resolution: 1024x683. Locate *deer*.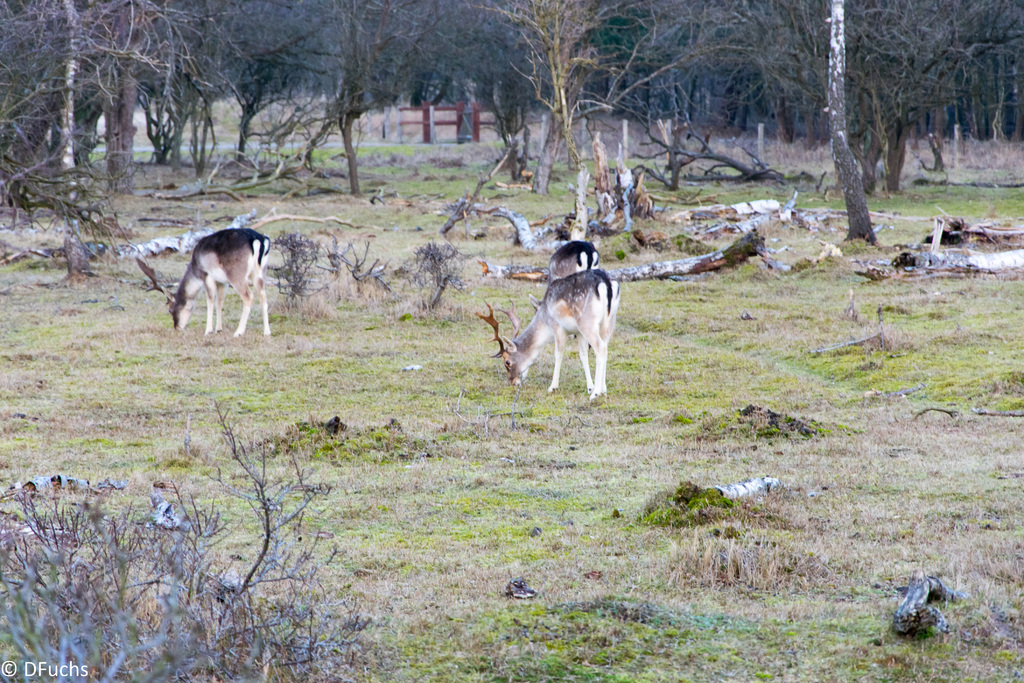
[473, 269, 618, 404].
